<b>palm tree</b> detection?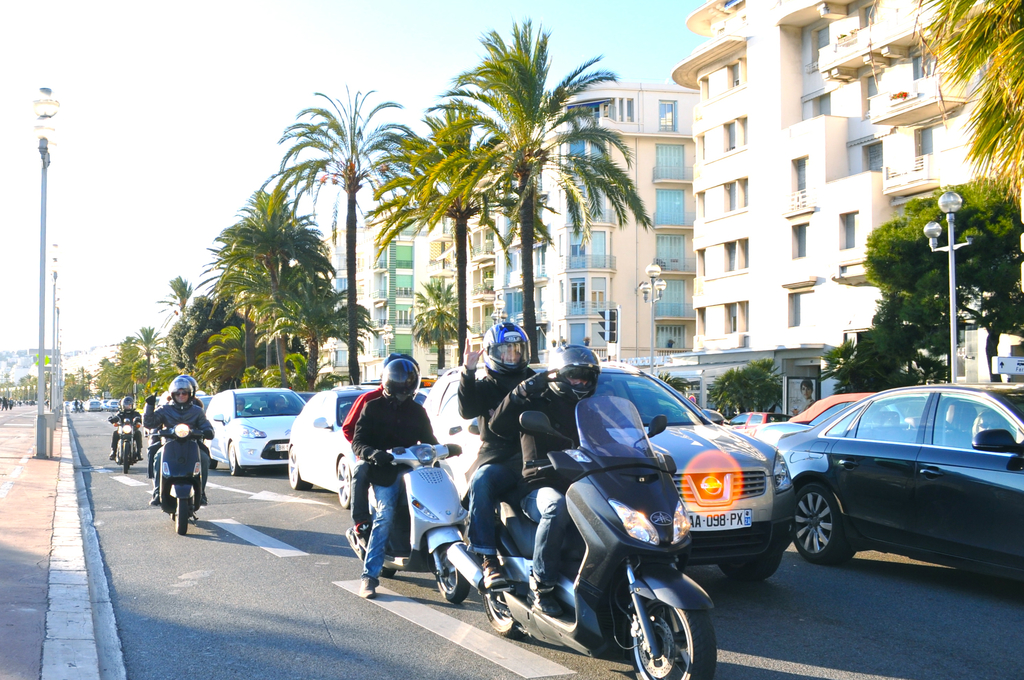
x1=456, y1=42, x2=599, y2=405
